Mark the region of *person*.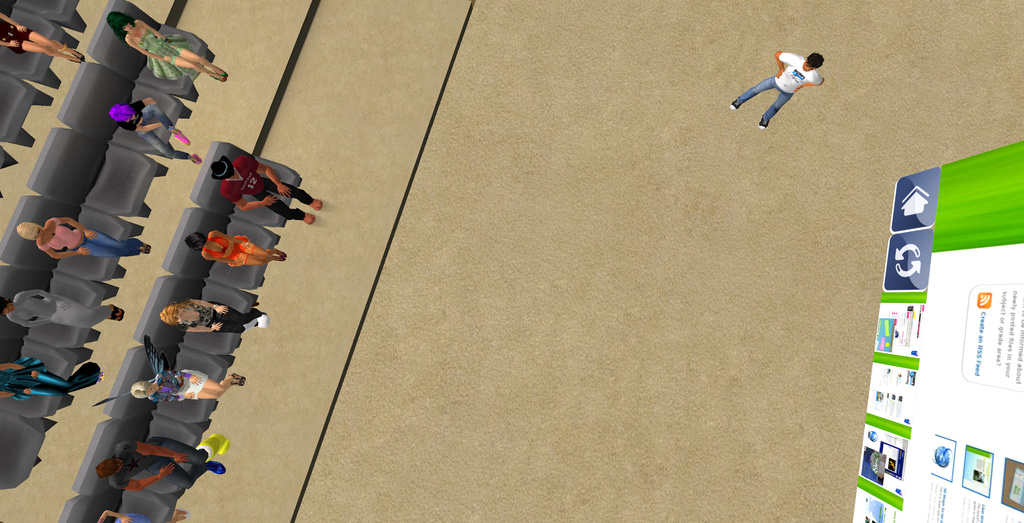
Region: rect(99, 435, 234, 496).
